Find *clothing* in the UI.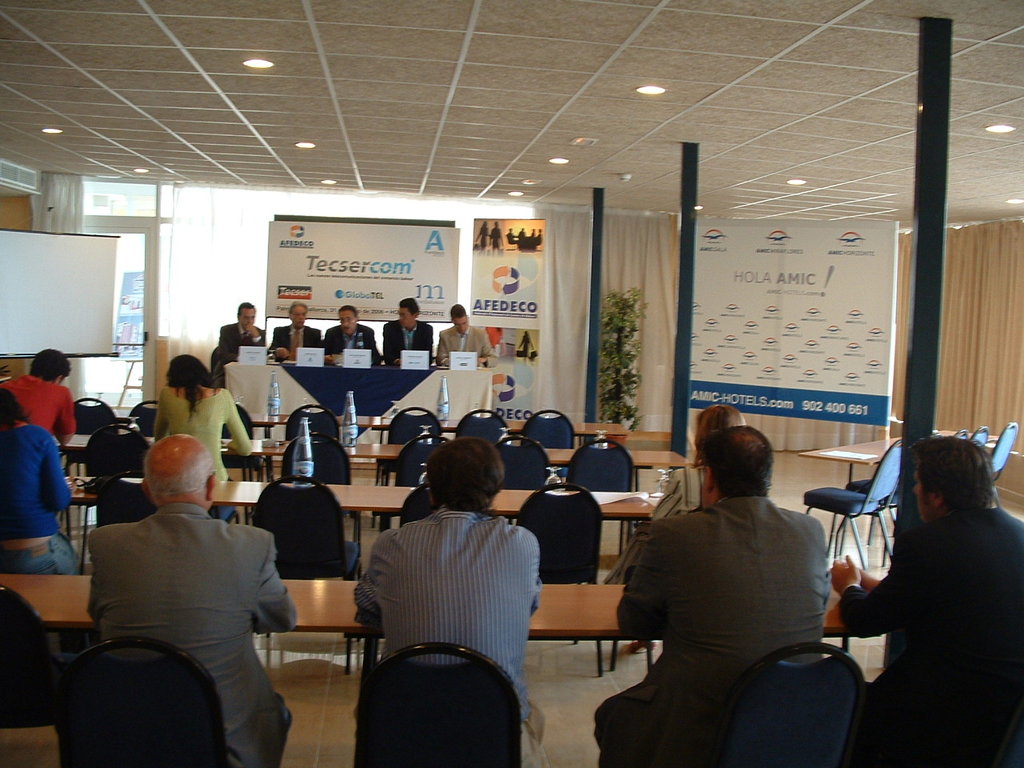
UI element at [left=0, top=368, right=78, bottom=444].
